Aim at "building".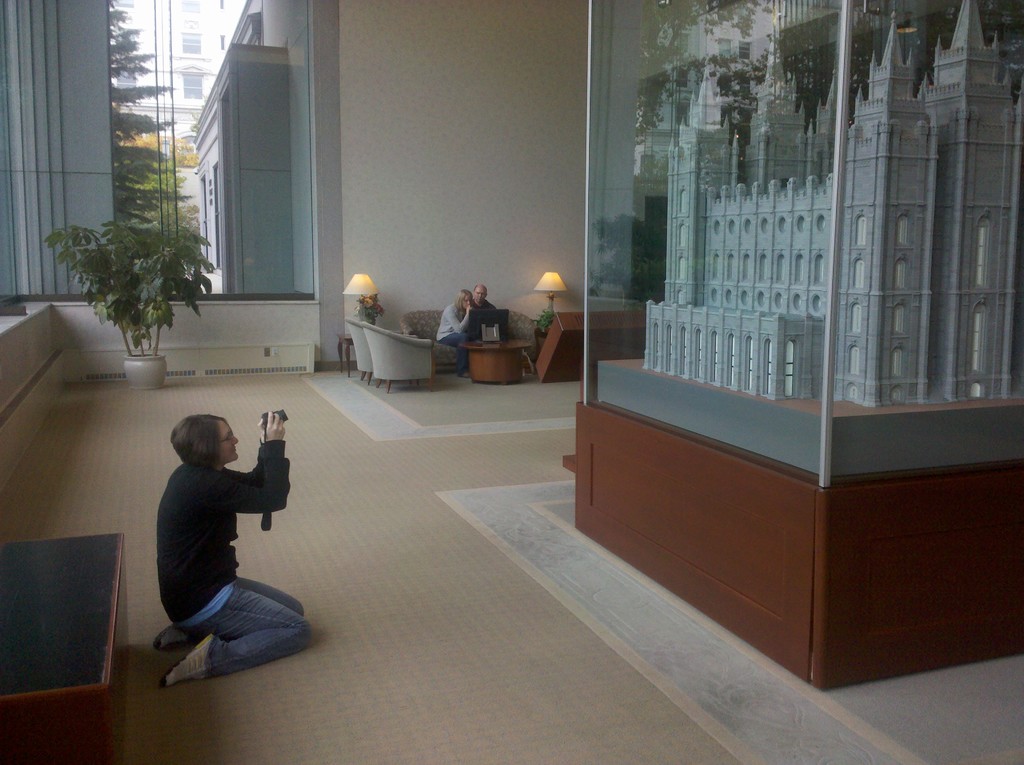
Aimed at x1=109 y1=1 x2=247 y2=278.
